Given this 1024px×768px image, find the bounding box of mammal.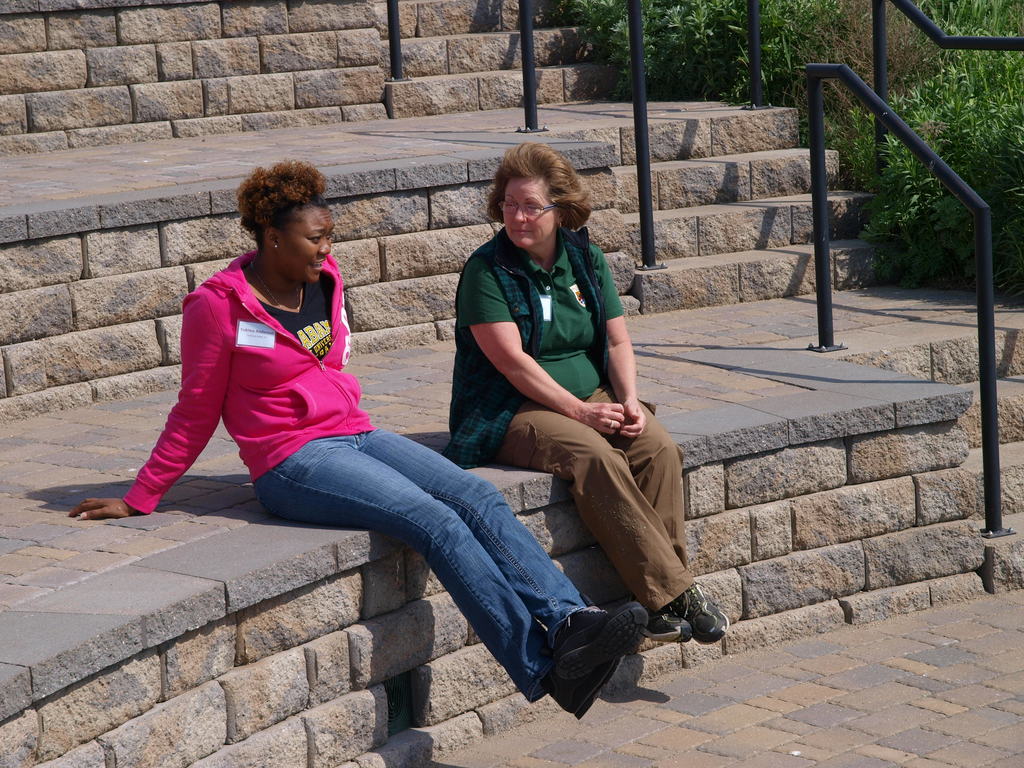
BBox(446, 141, 732, 648).
